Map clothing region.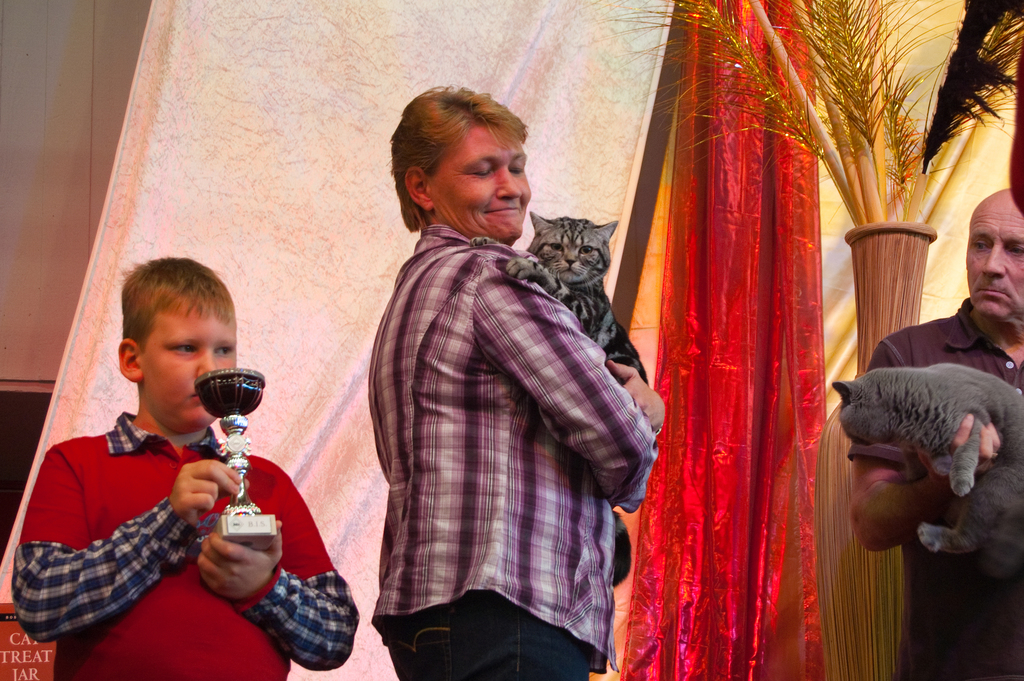
Mapped to 352:152:660:665.
